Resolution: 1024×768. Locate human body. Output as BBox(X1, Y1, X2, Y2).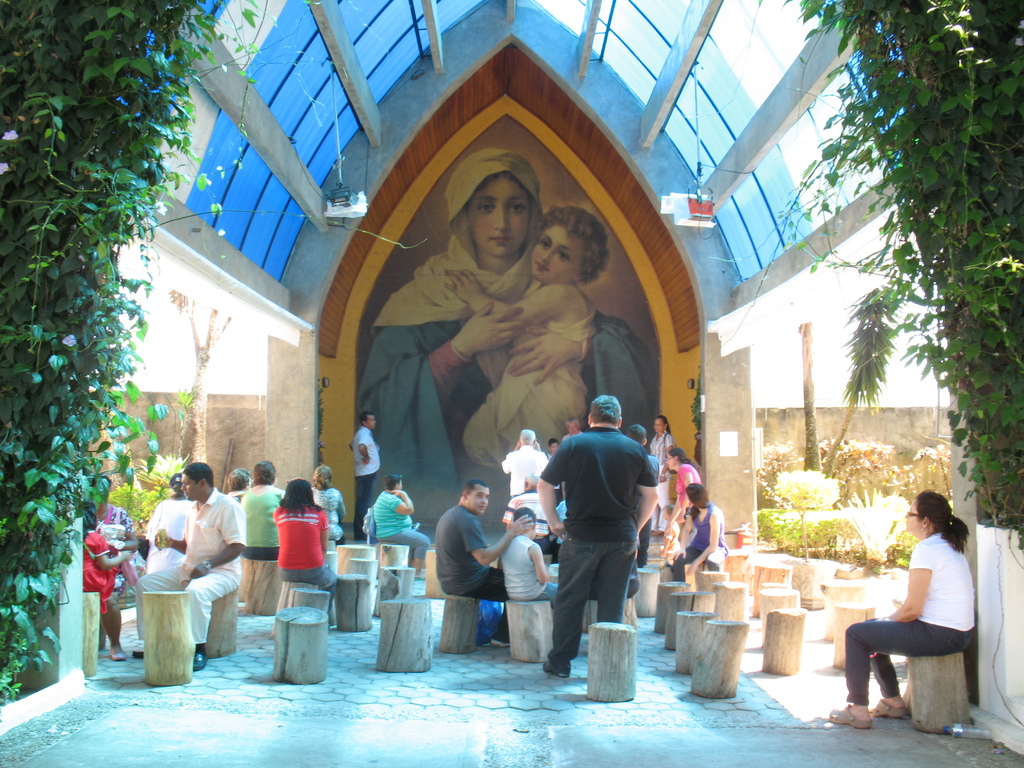
BBox(75, 511, 132, 618).
